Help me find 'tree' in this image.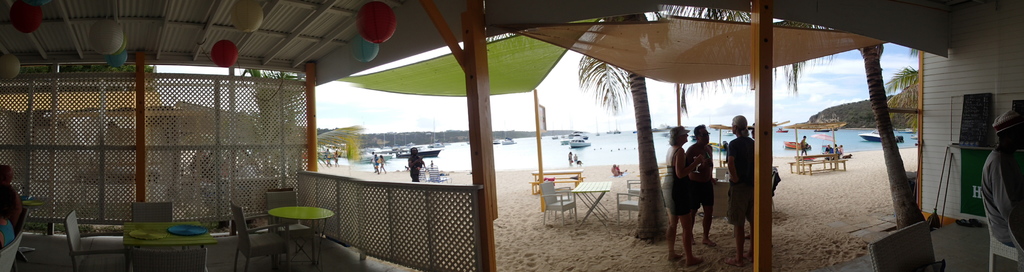
Found it: (left=569, top=4, right=815, bottom=242).
